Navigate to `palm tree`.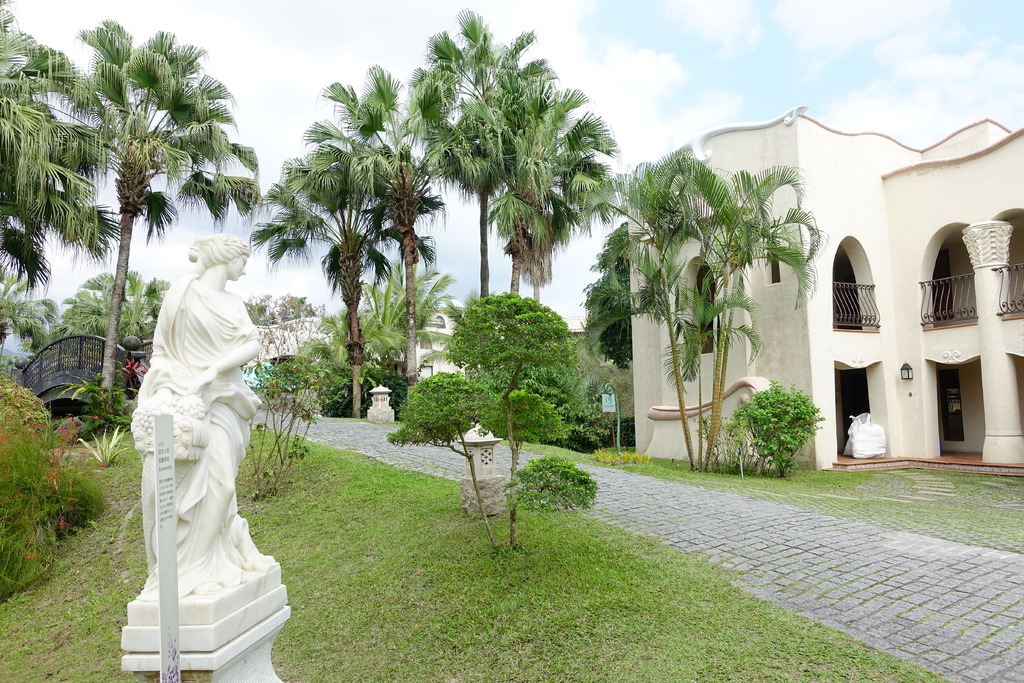
Navigation target: l=562, t=174, r=814, b=584.
